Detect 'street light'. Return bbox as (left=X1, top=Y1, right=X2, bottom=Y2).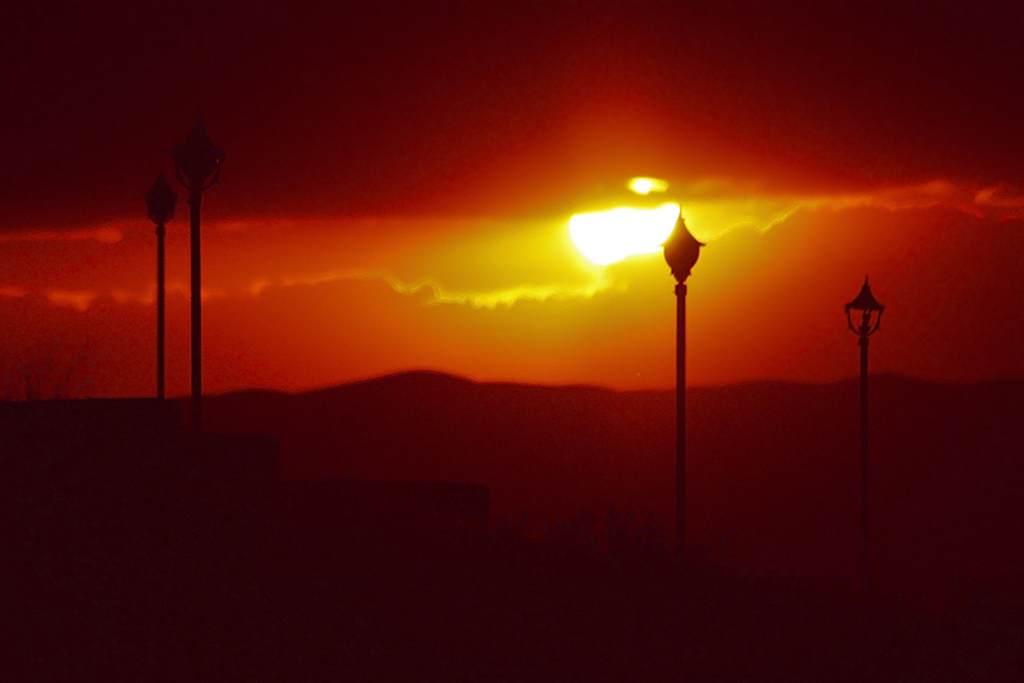
(left=647, top=207, right=711, bottom=583).
